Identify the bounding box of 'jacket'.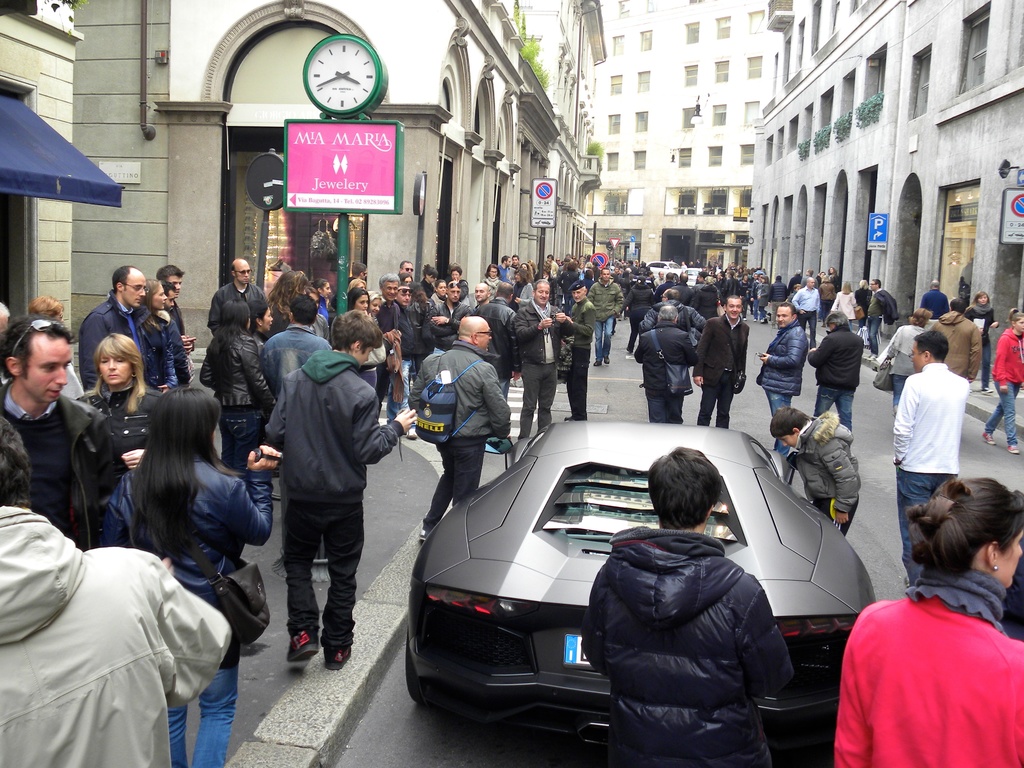
[91,455,275,603].
